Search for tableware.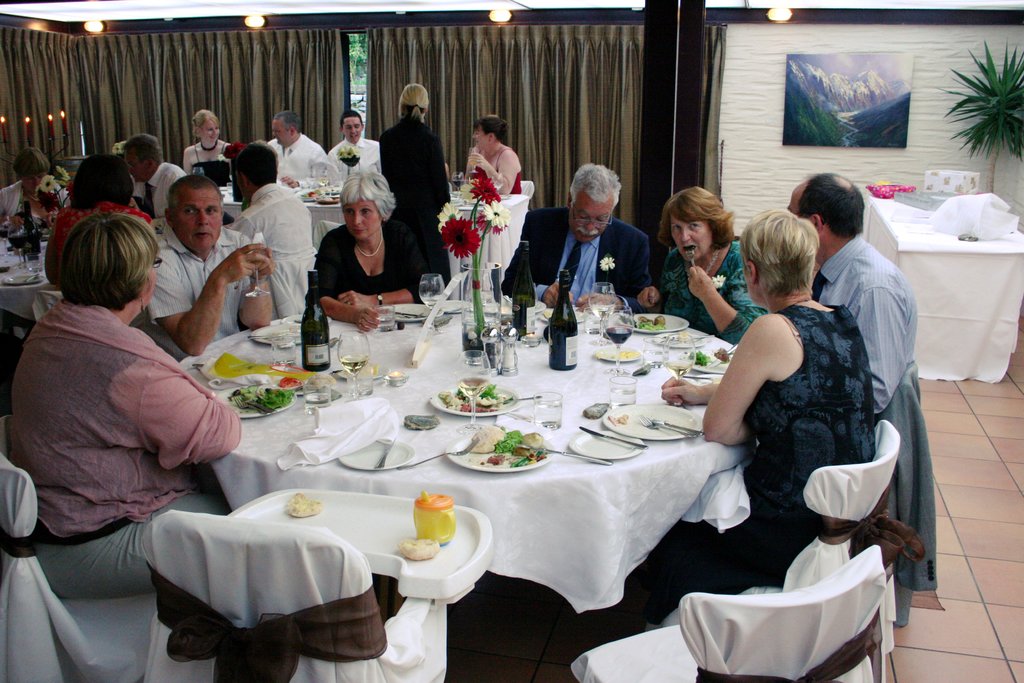
Found at Rect(29, 256, 43, 274).
